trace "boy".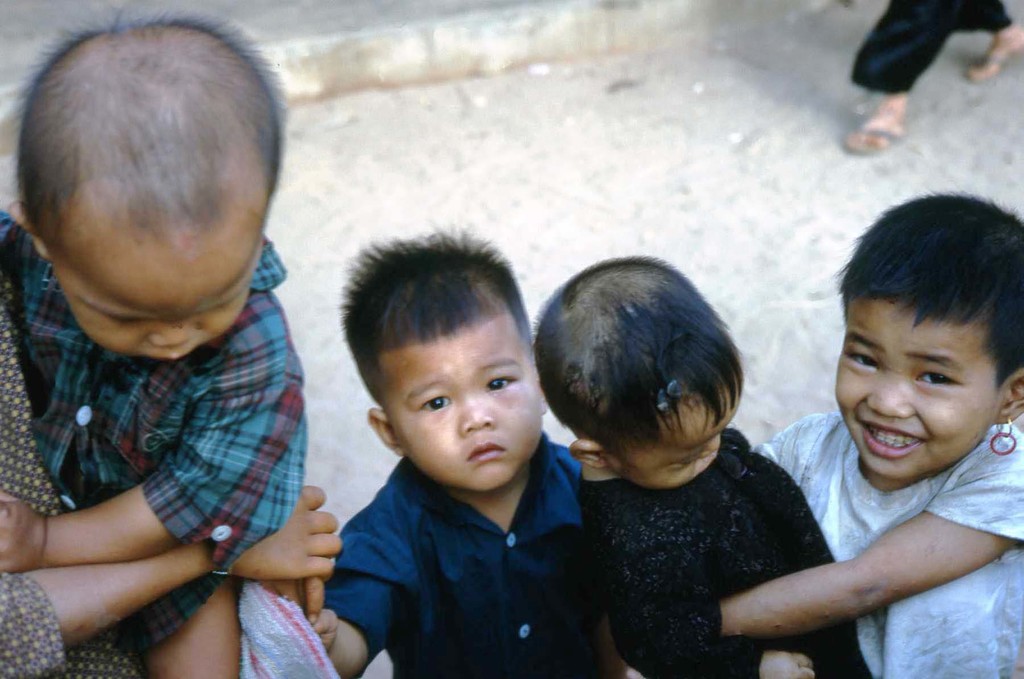
Traced to <bbox>0, 15, 309, 678</bbox>.
